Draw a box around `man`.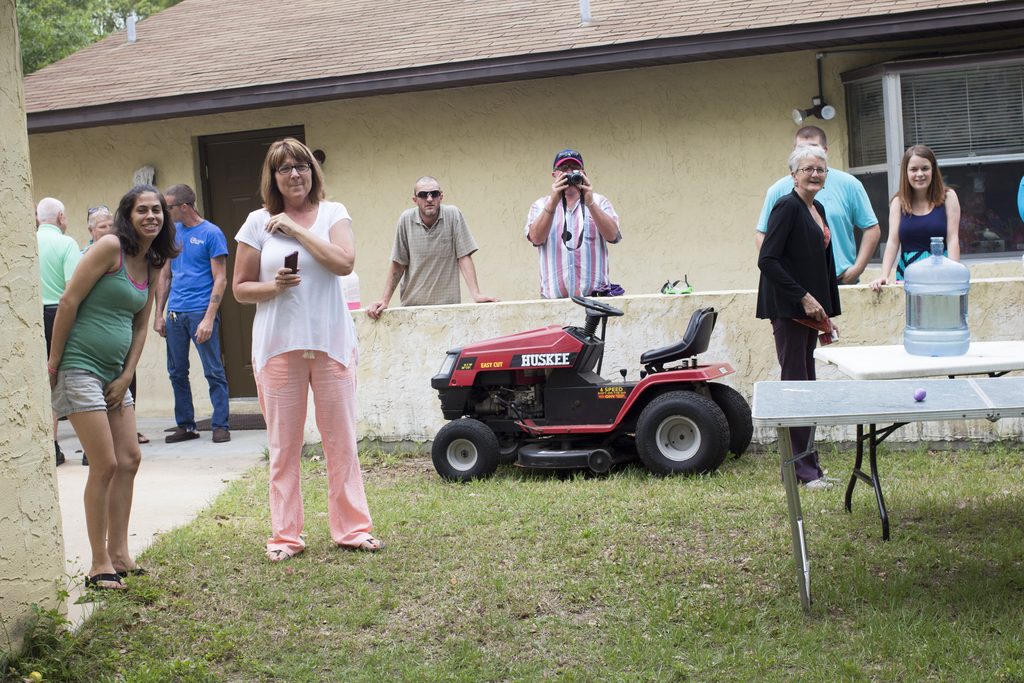
[left=757, top=126, right=880, bottom=282].
